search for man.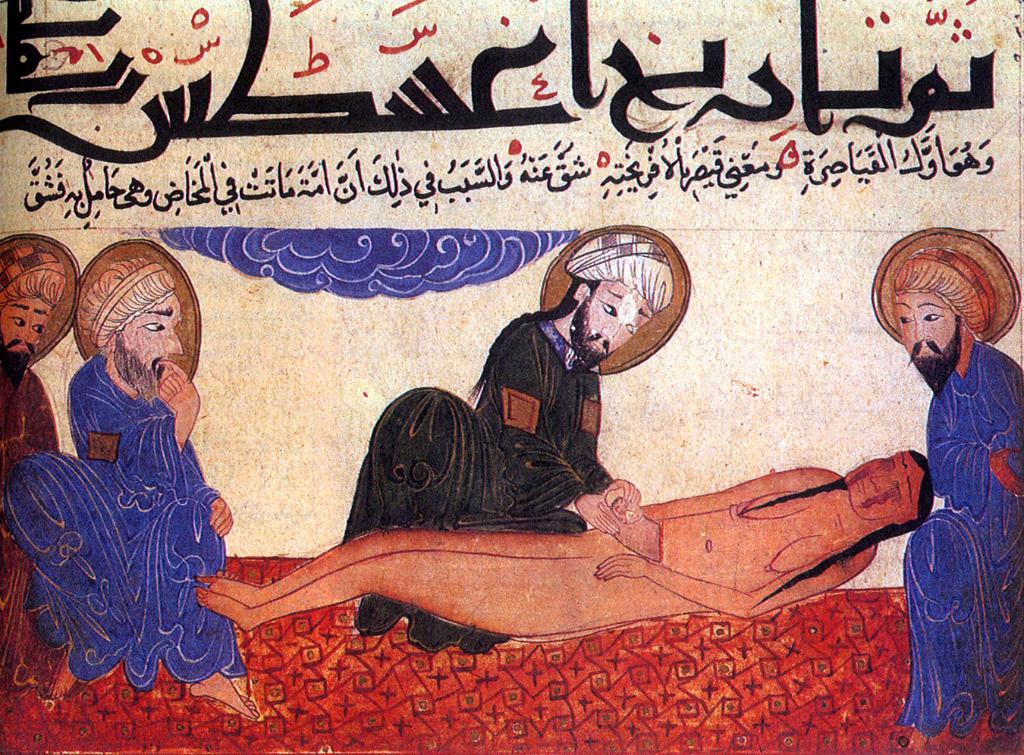
Found at rect(0, 237, 87, 698).
